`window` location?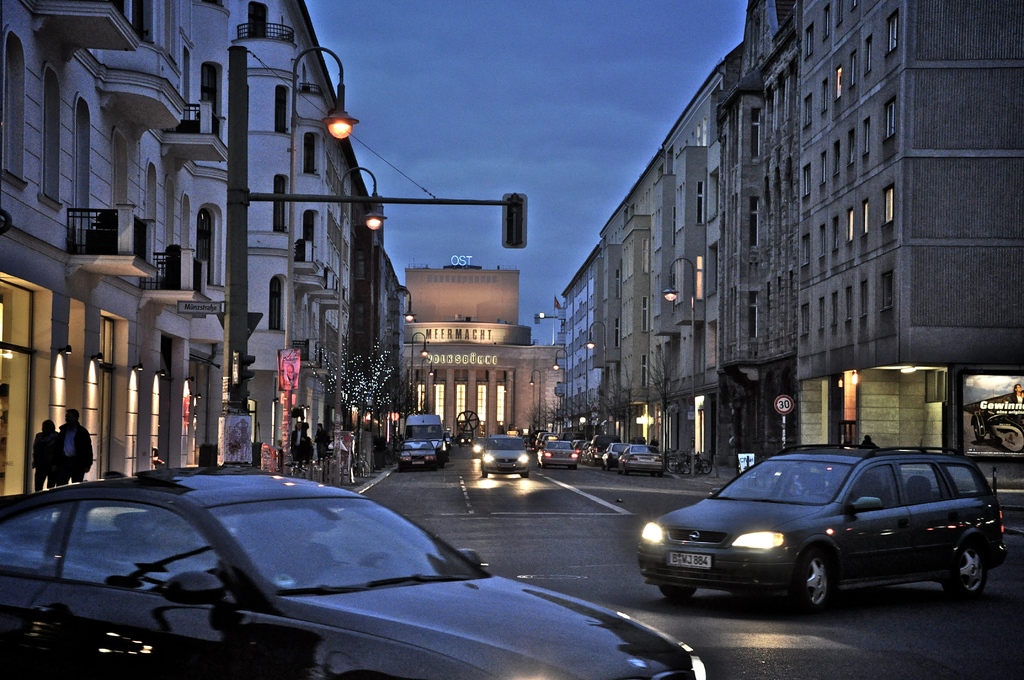
{"left": 821, "top": 298, "right": 826, "bottom": 334}
